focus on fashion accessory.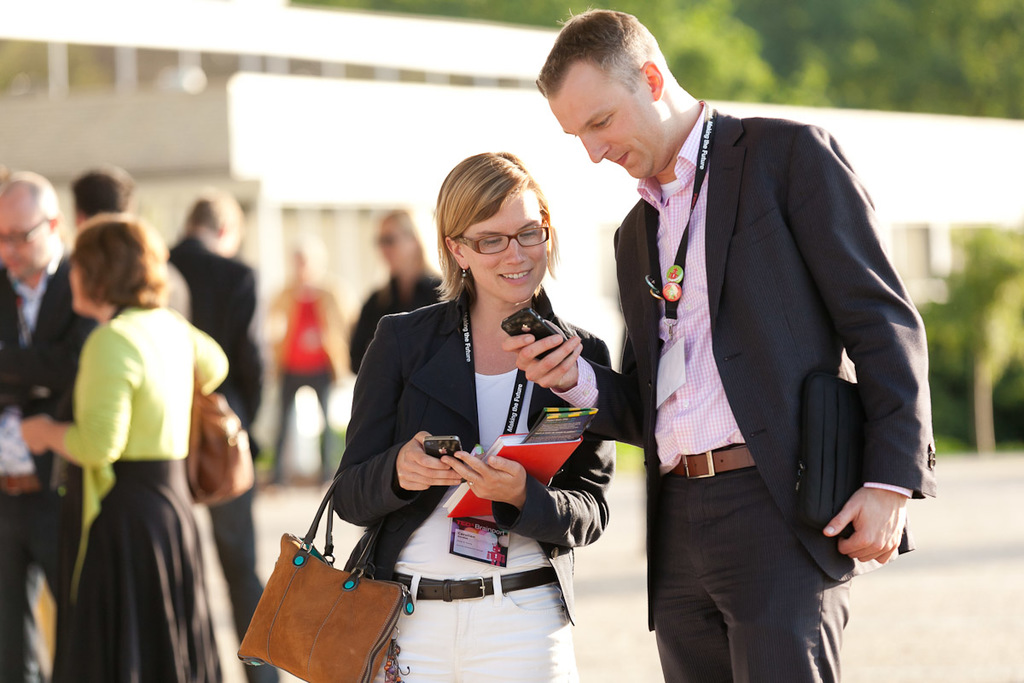
Focused at rect(657, 444, 762, 484).
